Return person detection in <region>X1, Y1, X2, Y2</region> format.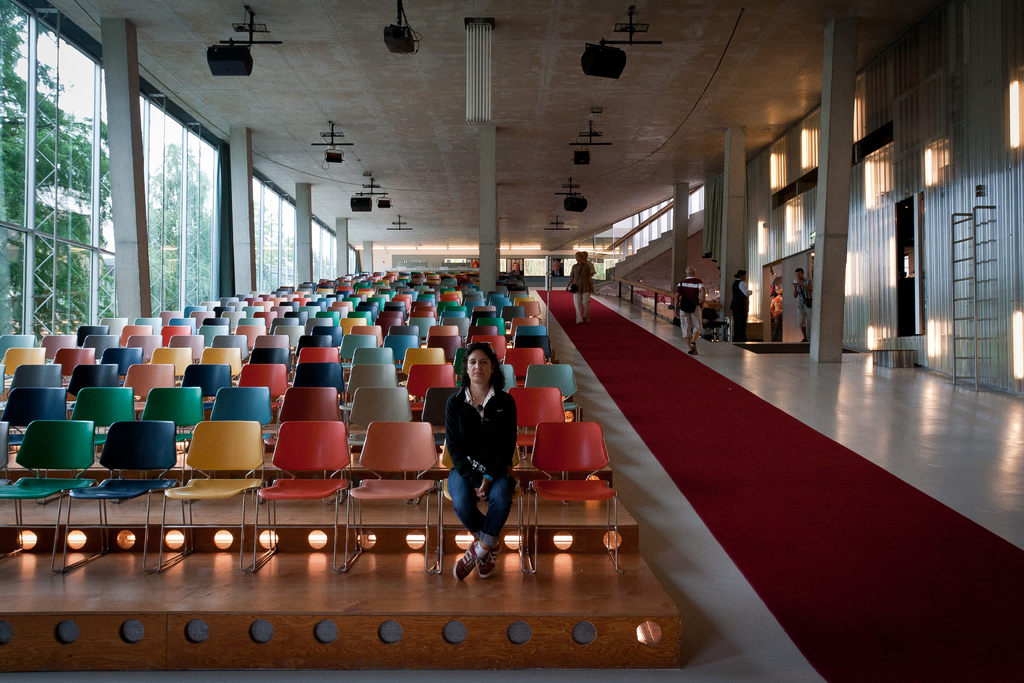
<region>669, 263, 712, 353</region>.
